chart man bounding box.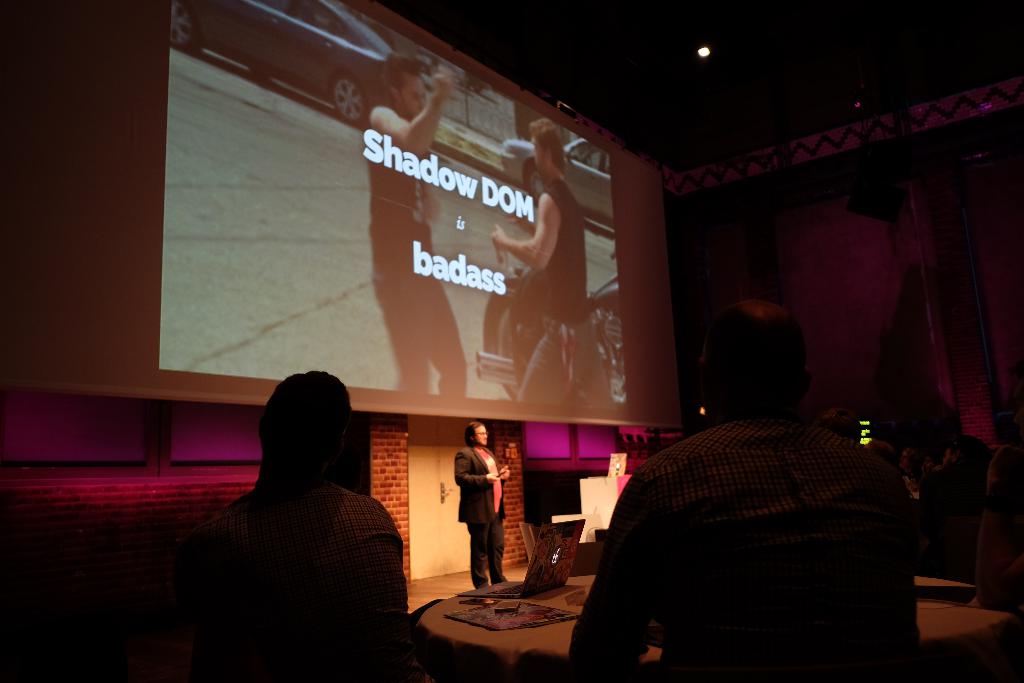
Charted: <bbox>172, 356, 430, 667</bbox>.
